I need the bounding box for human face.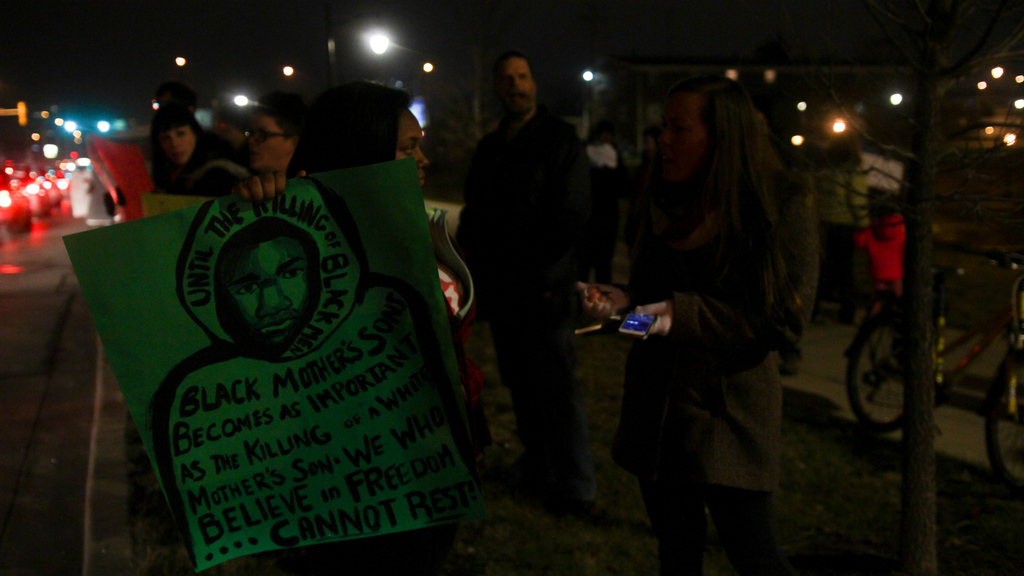
Here it is: box=[396, 118, 424, 196].
